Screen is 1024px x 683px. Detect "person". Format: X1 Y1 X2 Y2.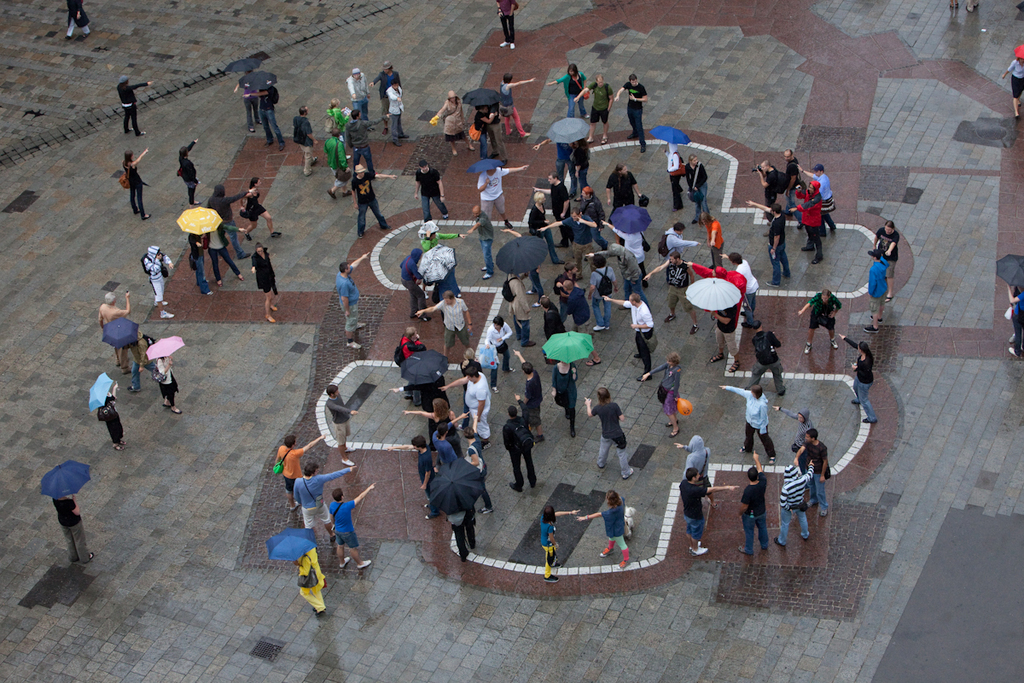
64 0 98 38.
